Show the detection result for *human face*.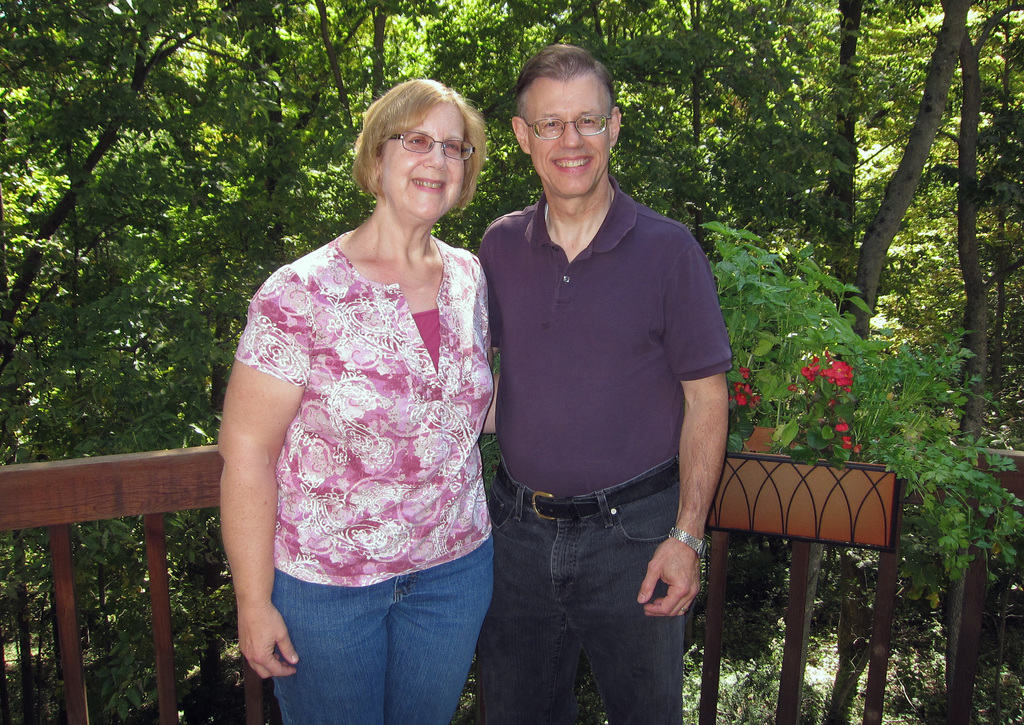
<region>379, 104, 470, 219</region>.
